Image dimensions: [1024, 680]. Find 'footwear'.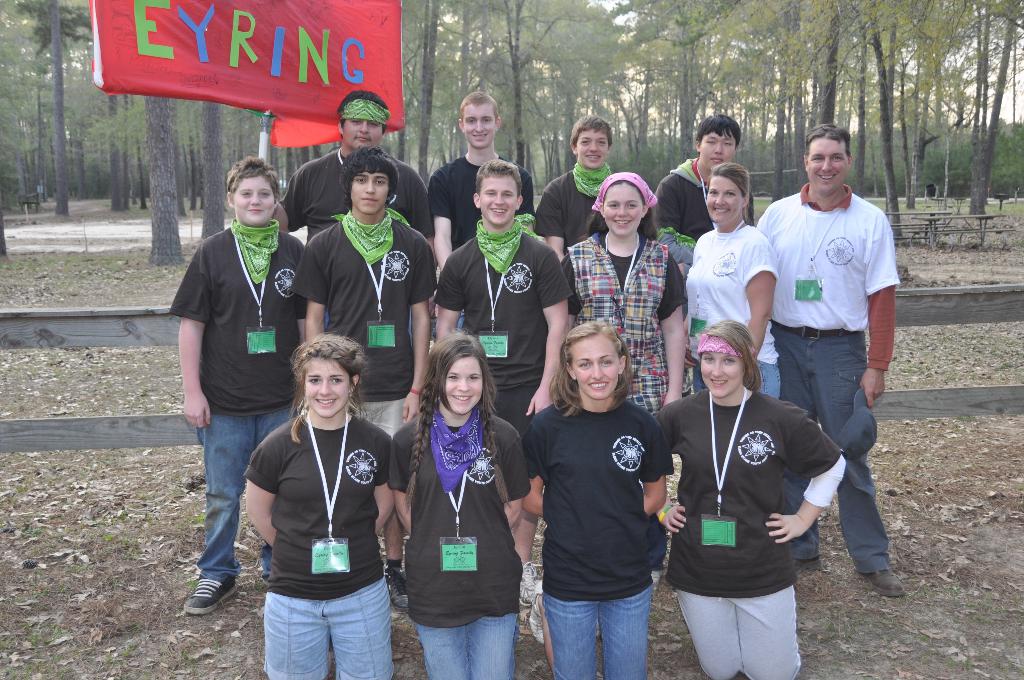
[387, 569, 413, 613].
